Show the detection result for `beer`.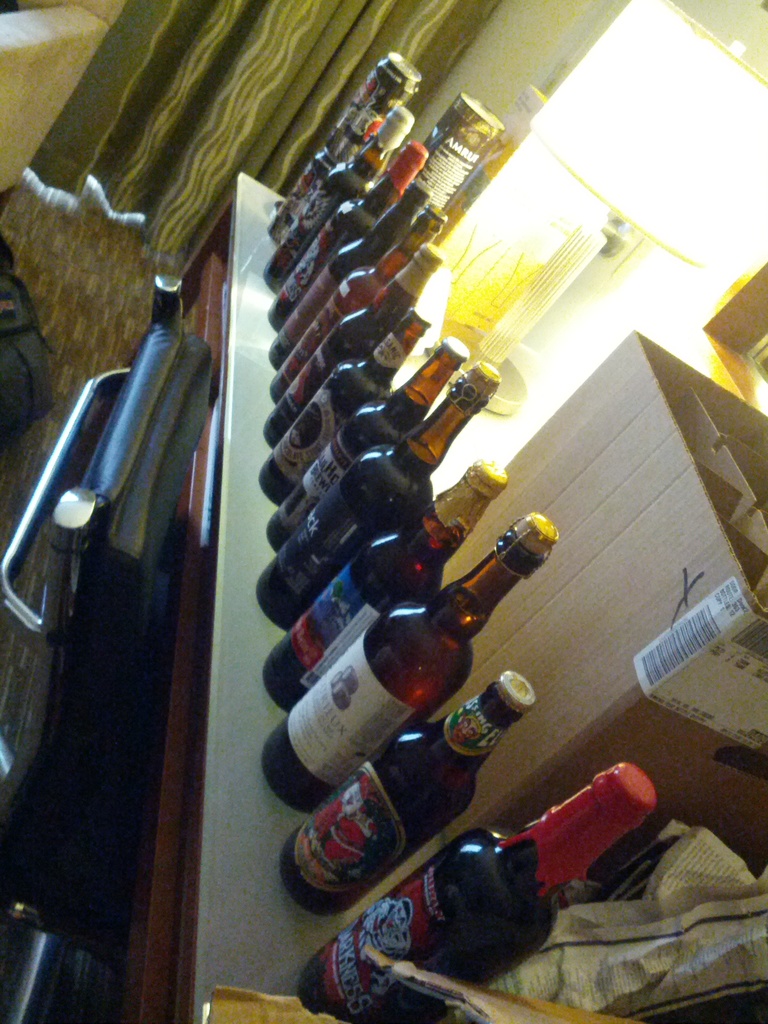
<region>262, 458, 511, 720</region>.
